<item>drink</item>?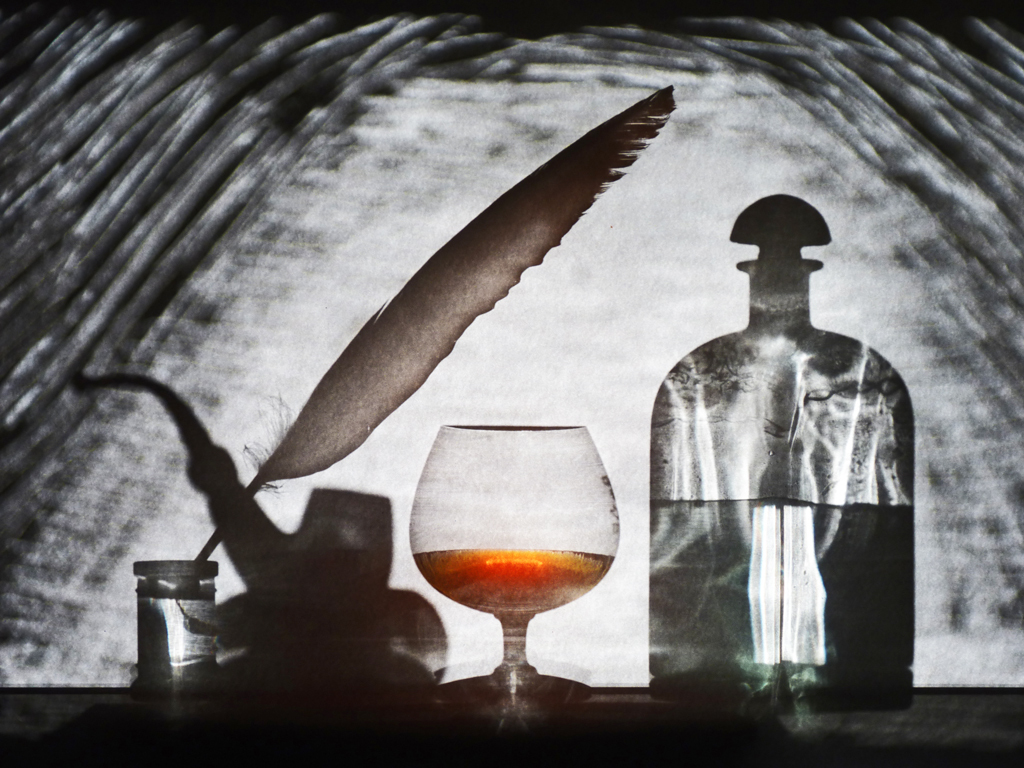
<box>427,550,613,616</box>
